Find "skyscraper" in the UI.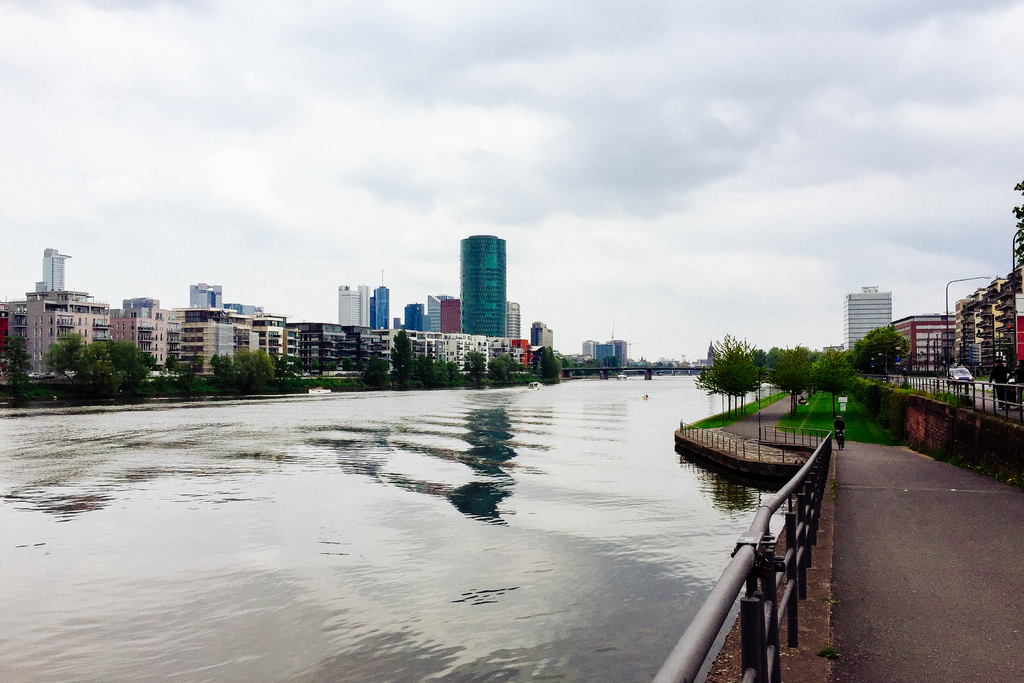
UI element at [40,241,67,293].
